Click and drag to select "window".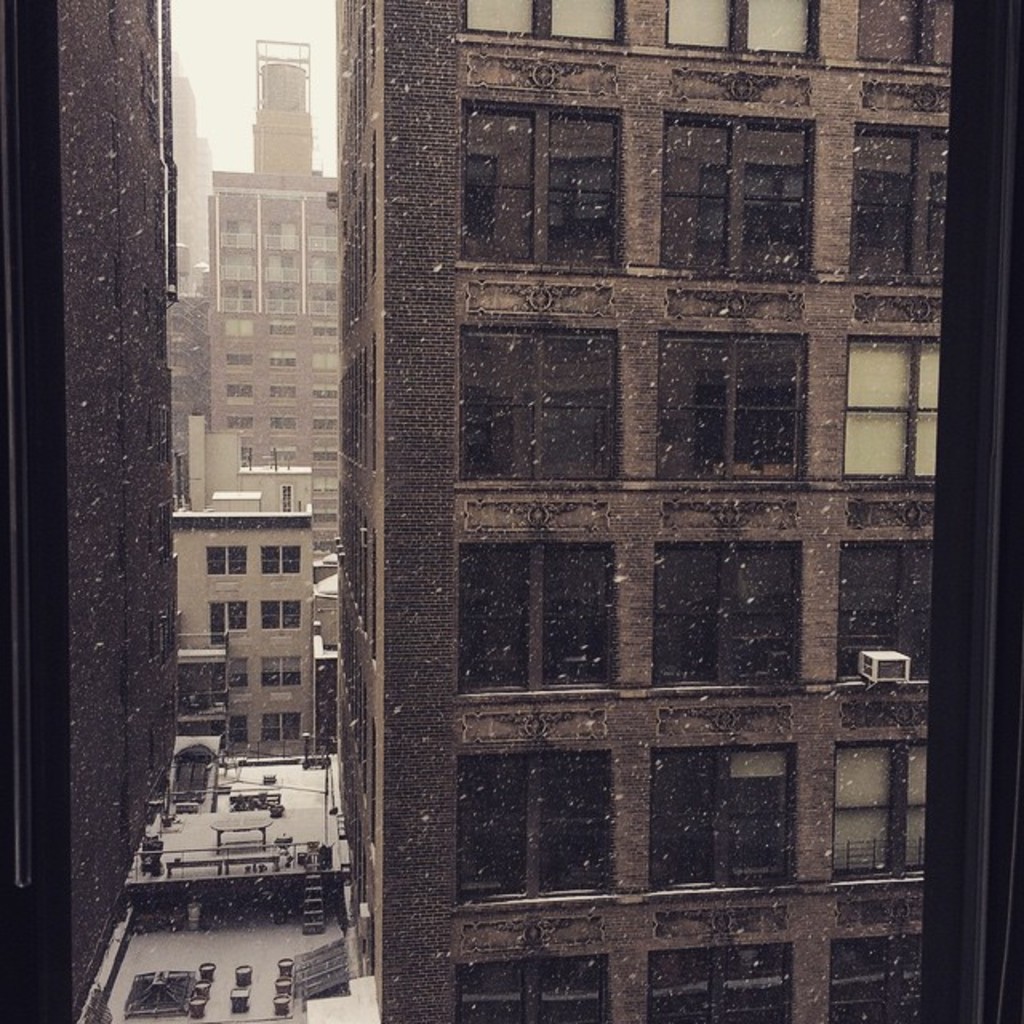
Selection: crop(829, 936, 926, 1021).
